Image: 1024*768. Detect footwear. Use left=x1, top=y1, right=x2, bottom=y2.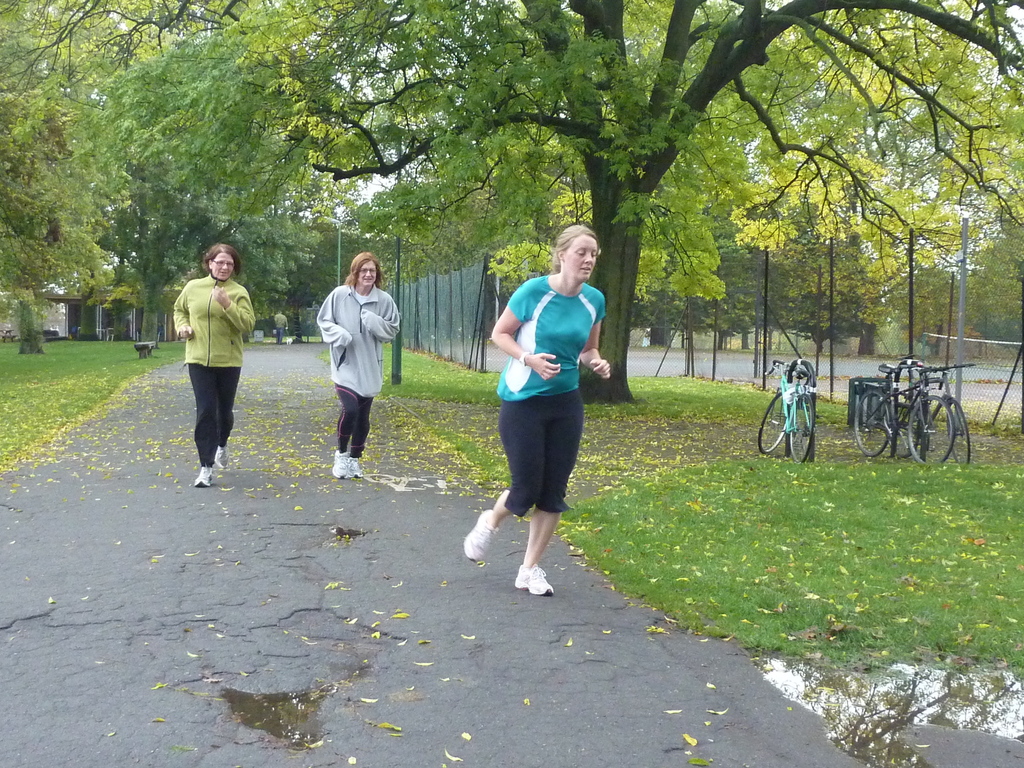
left=220, top=442, right=229, bottom=472.
